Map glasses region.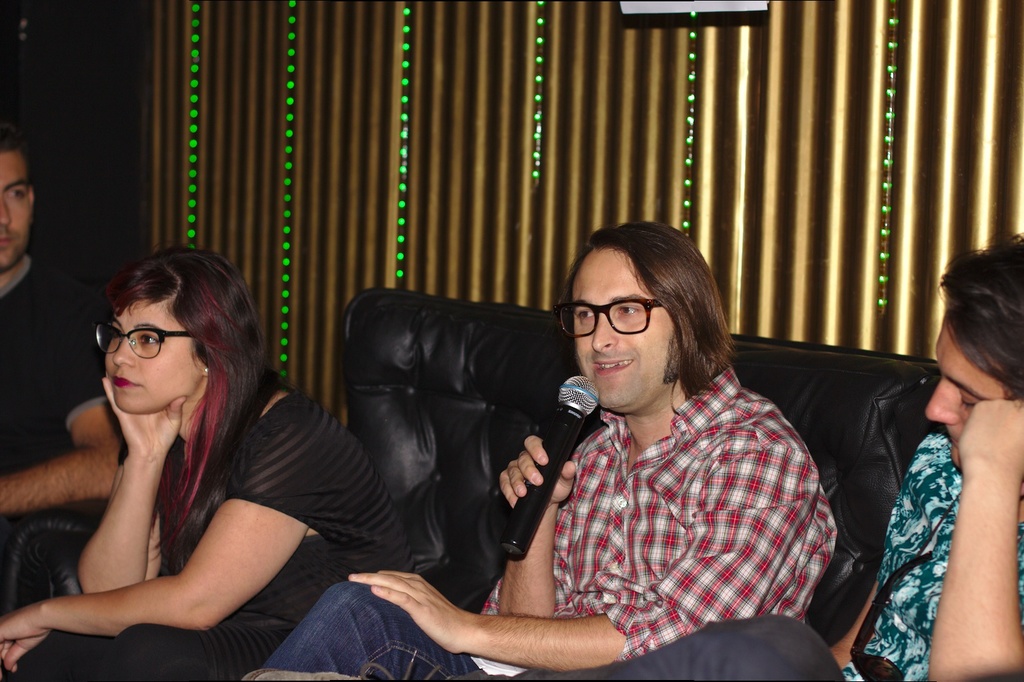
Mapped to <box>552,300,662,337</box>.
